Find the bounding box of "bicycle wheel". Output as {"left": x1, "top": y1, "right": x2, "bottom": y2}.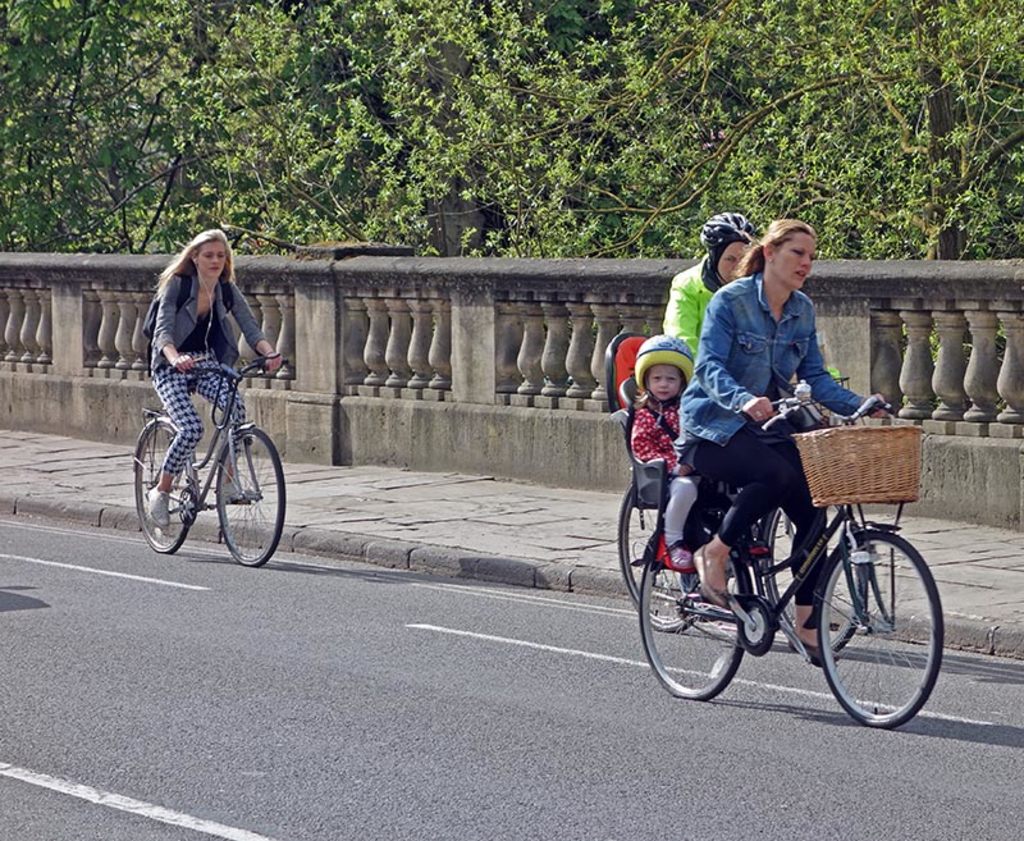
{"left": 817, "top": 521, "right": 932, "bottom": 731}.
